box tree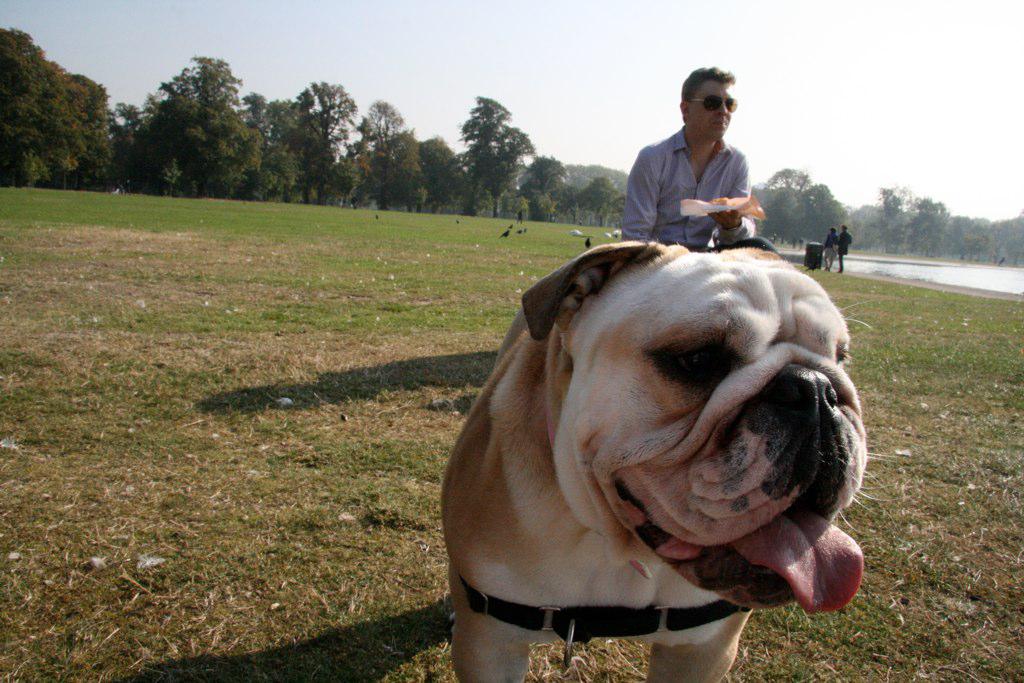
594:174:632:224
